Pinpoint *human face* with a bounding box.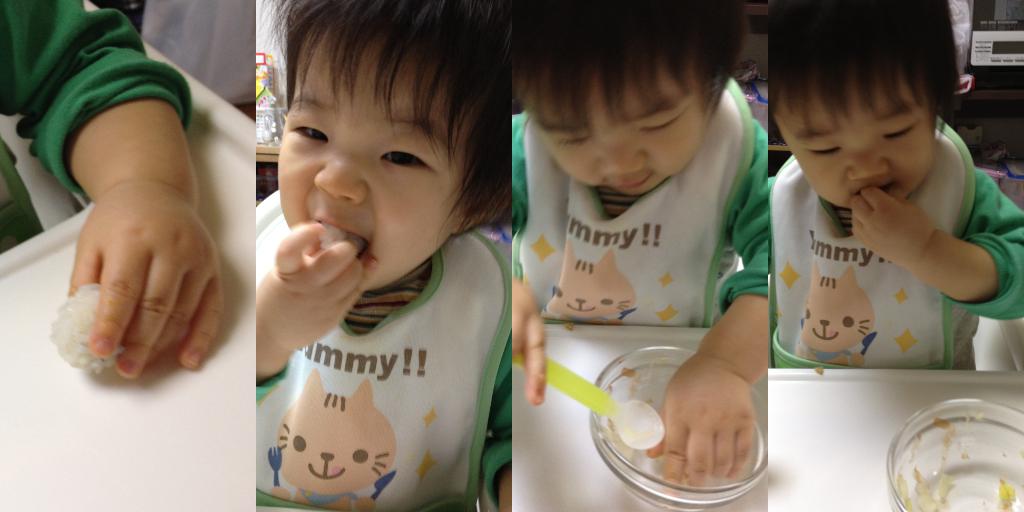
(532, 44, 713, 204).
